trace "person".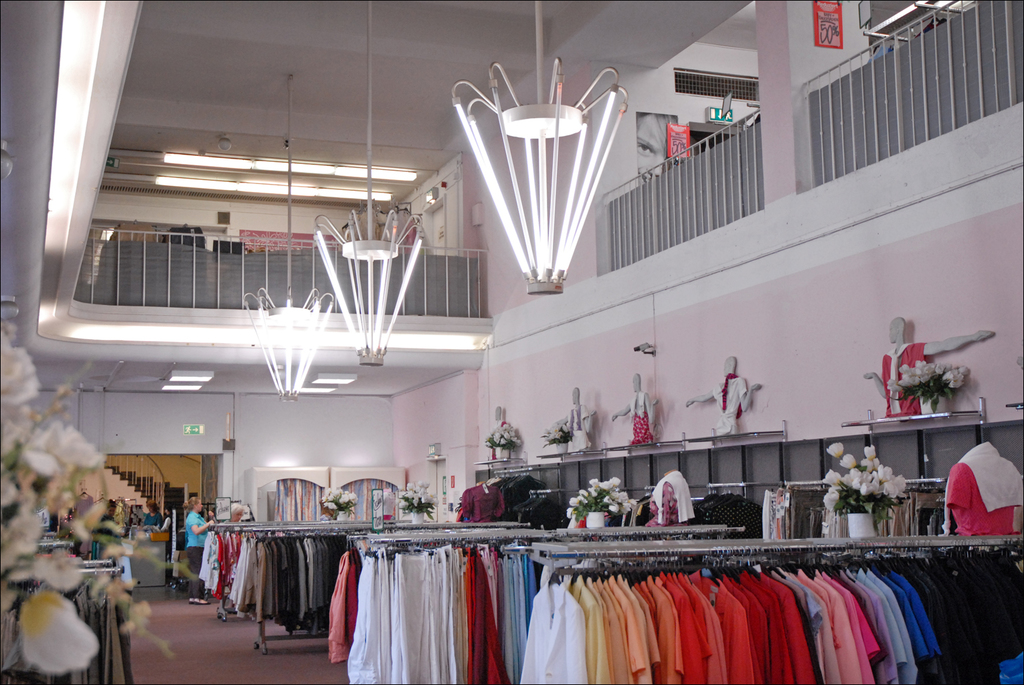
Traced to 222 500 245 534.
